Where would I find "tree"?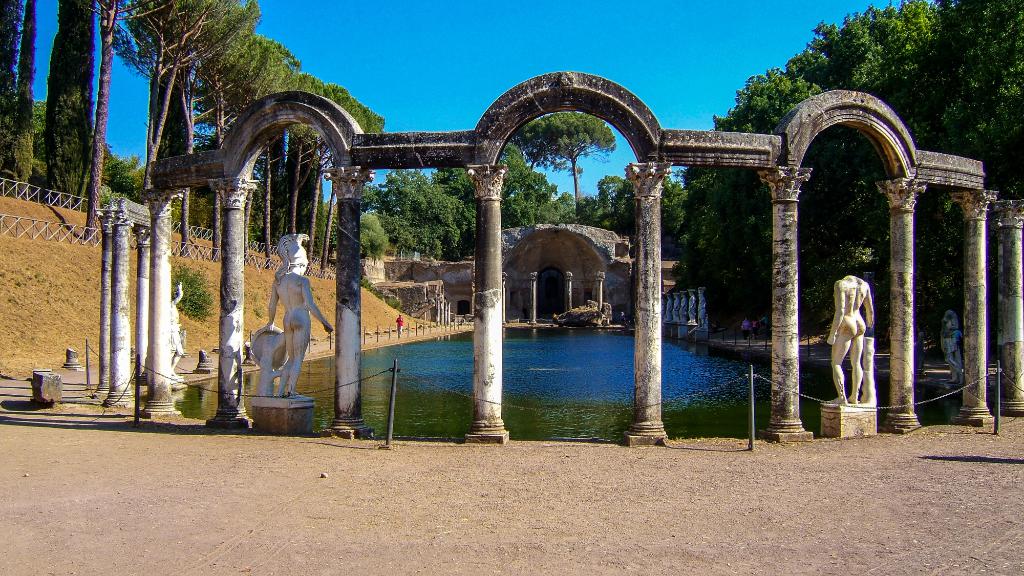
At (283, 72, 328, 239).
